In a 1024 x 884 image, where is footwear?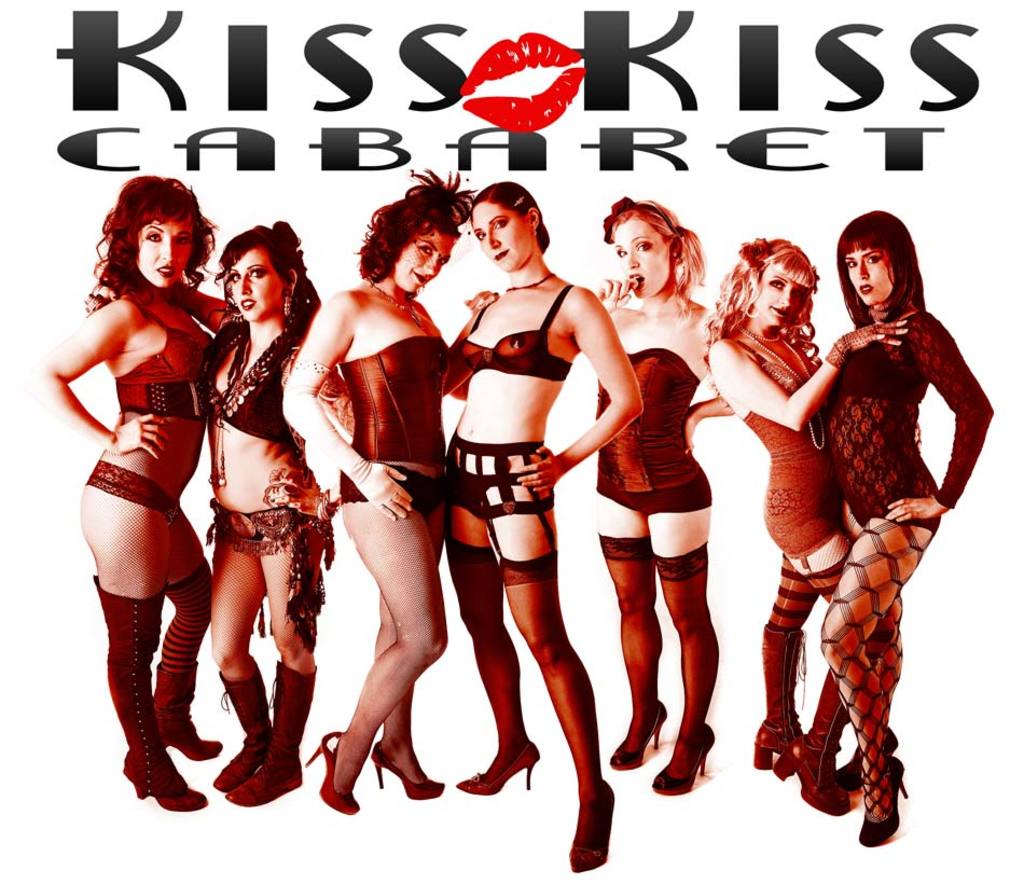
609:699:669:766.
